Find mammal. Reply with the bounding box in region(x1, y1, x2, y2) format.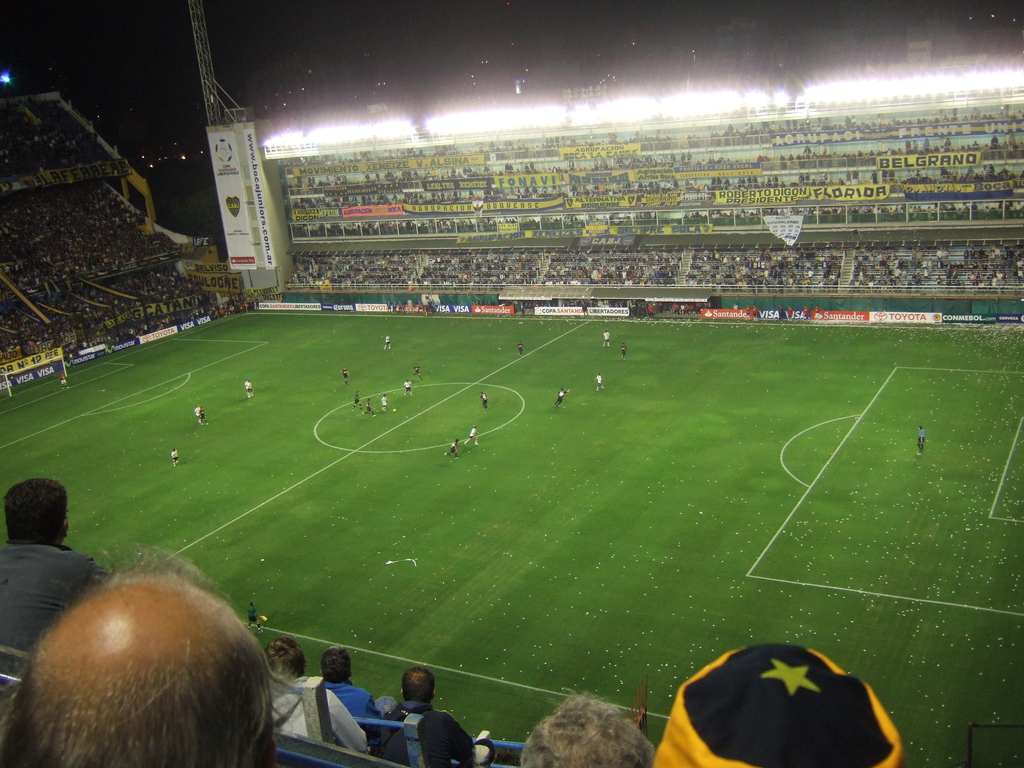
region(195, 408, 202, 422).
